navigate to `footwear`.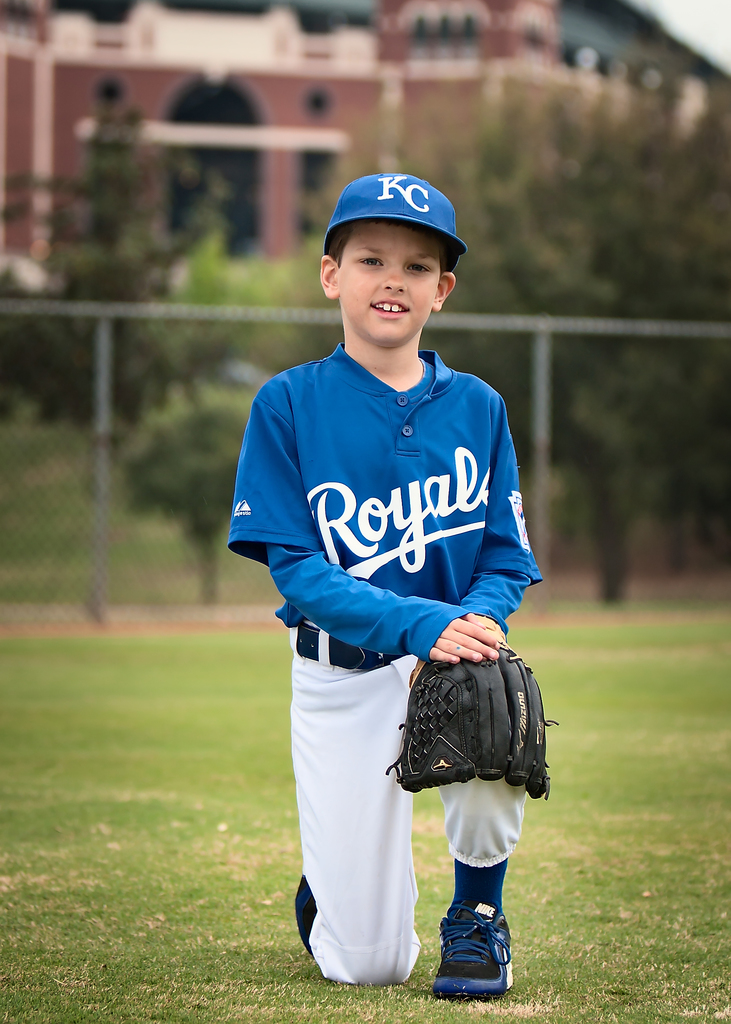
Navigation target: {"left": 290, "top": 876, "right": 320, "bottom": 953}.
